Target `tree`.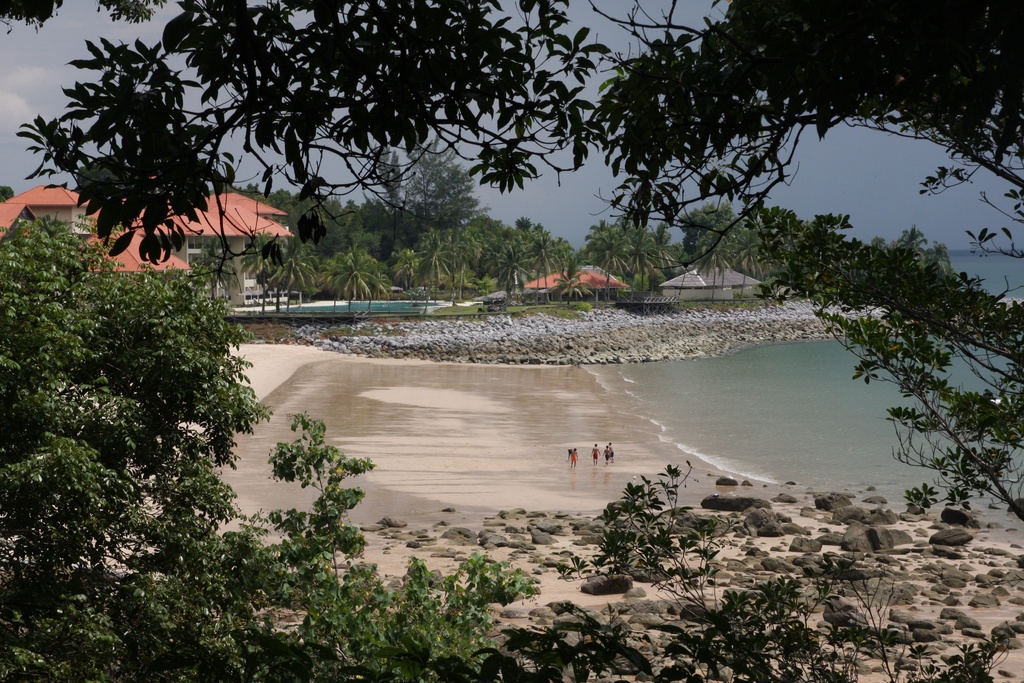
Target region: bbox=(433, 231, 482, 296).
